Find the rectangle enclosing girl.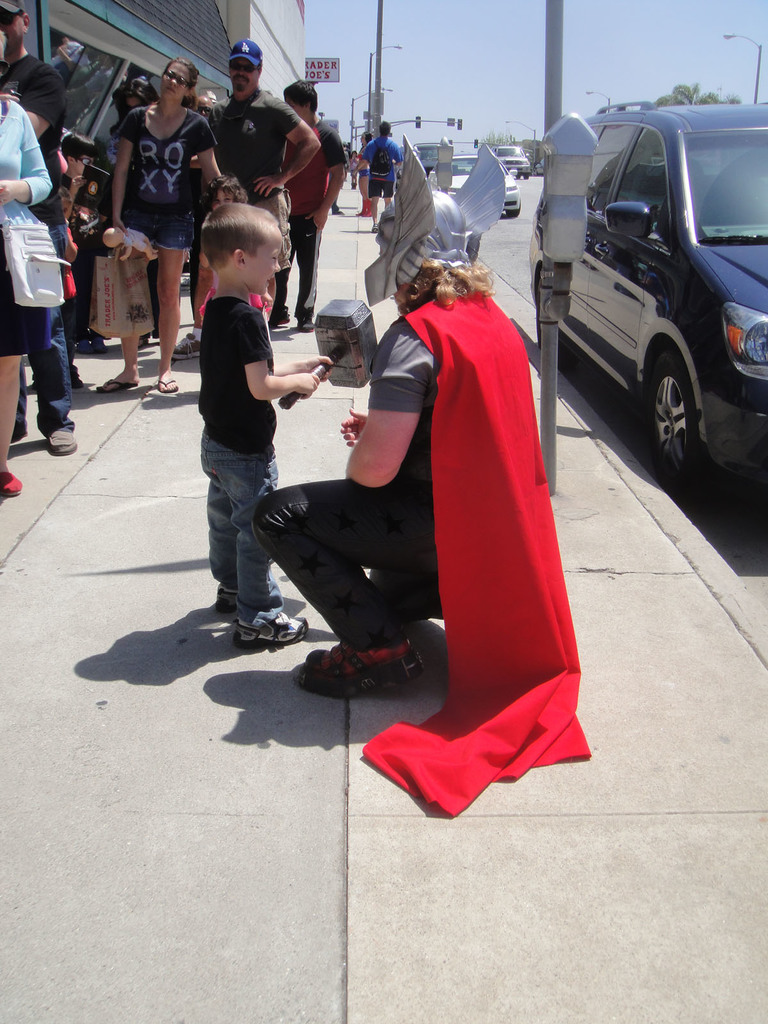
{"left": 32, "top": 184, "right": 83, "bottom": 388}.
